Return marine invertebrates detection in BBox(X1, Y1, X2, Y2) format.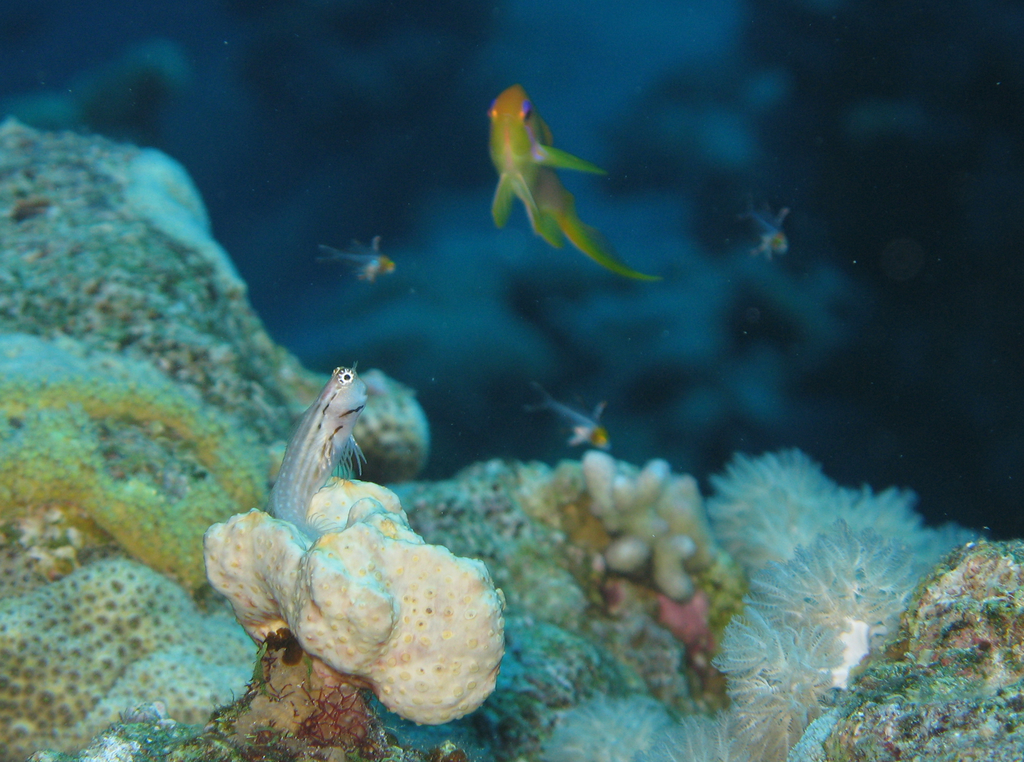
BBox(0, 312, 283, 761).
